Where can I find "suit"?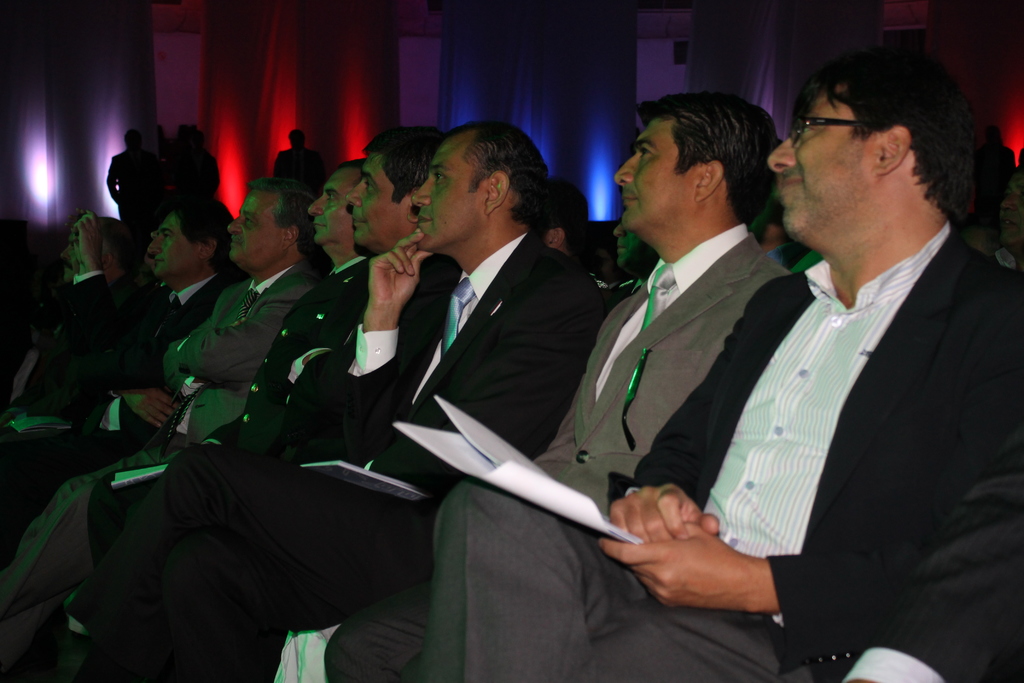
You can find it at box(0, 257, 326, 620).
